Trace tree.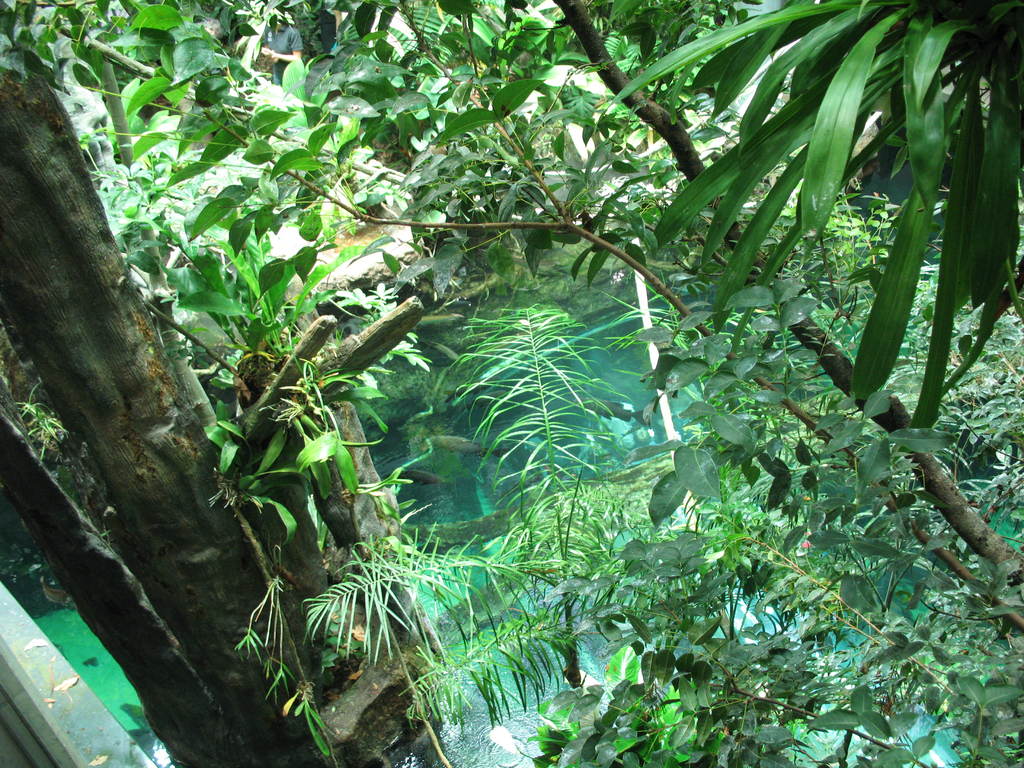
Traced to <bbox>241, 0, 1023, 632</bbox>.
